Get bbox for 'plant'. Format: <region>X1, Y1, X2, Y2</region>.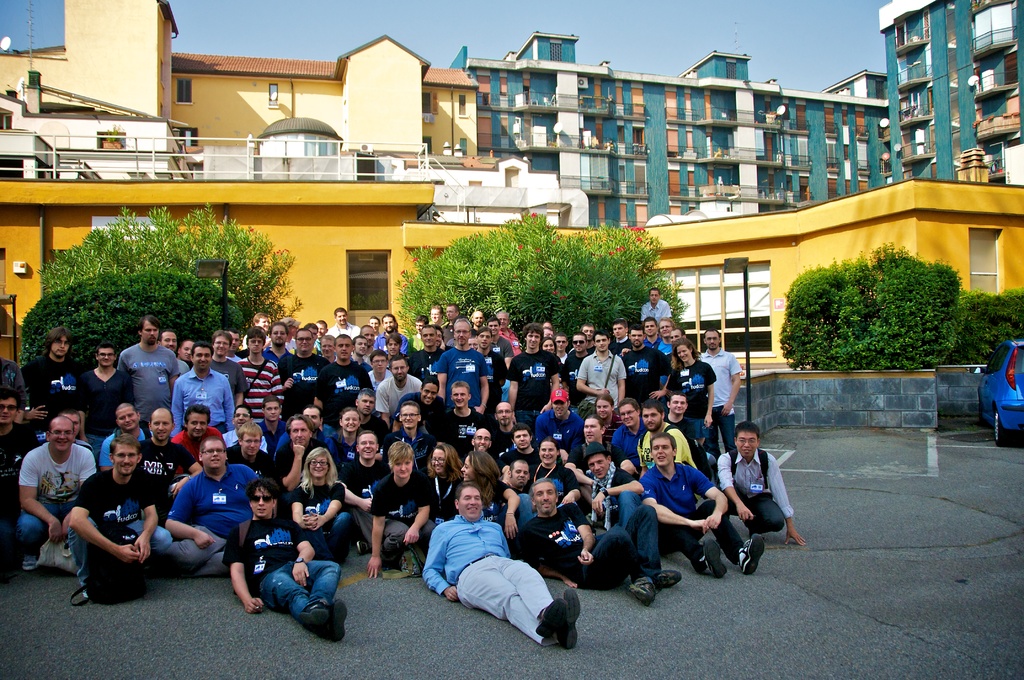
<region>770, 239, 985, 377</region>.
